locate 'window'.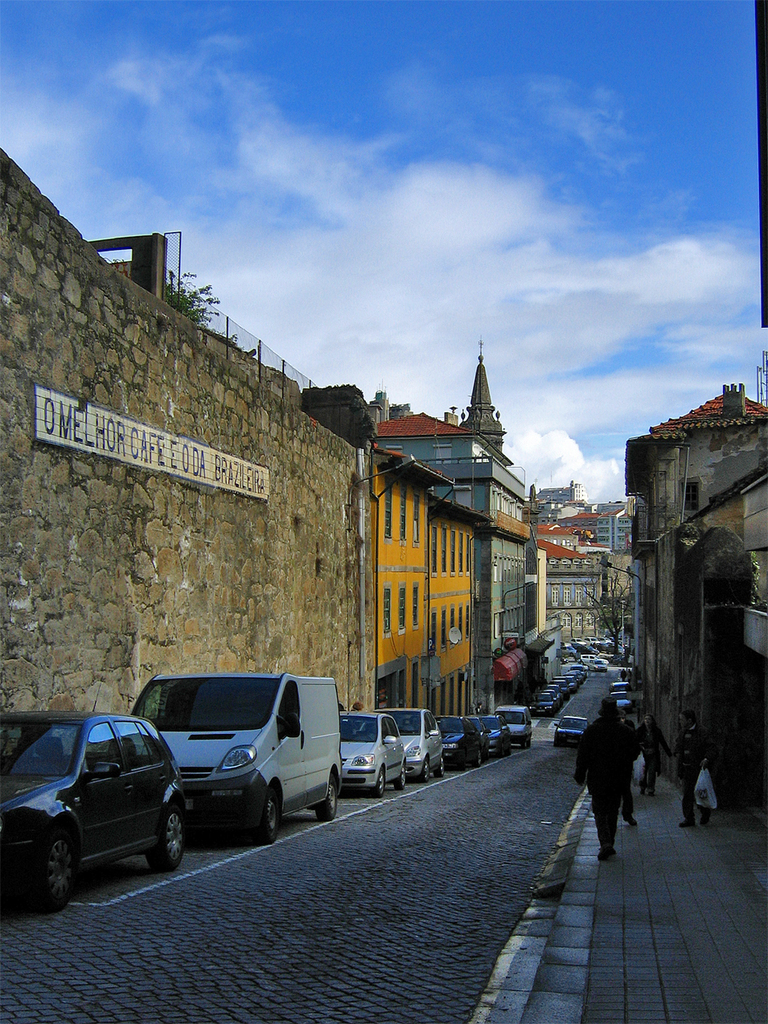
Bounding box: (x1=382, y1=480, x2=391, y2=536).
